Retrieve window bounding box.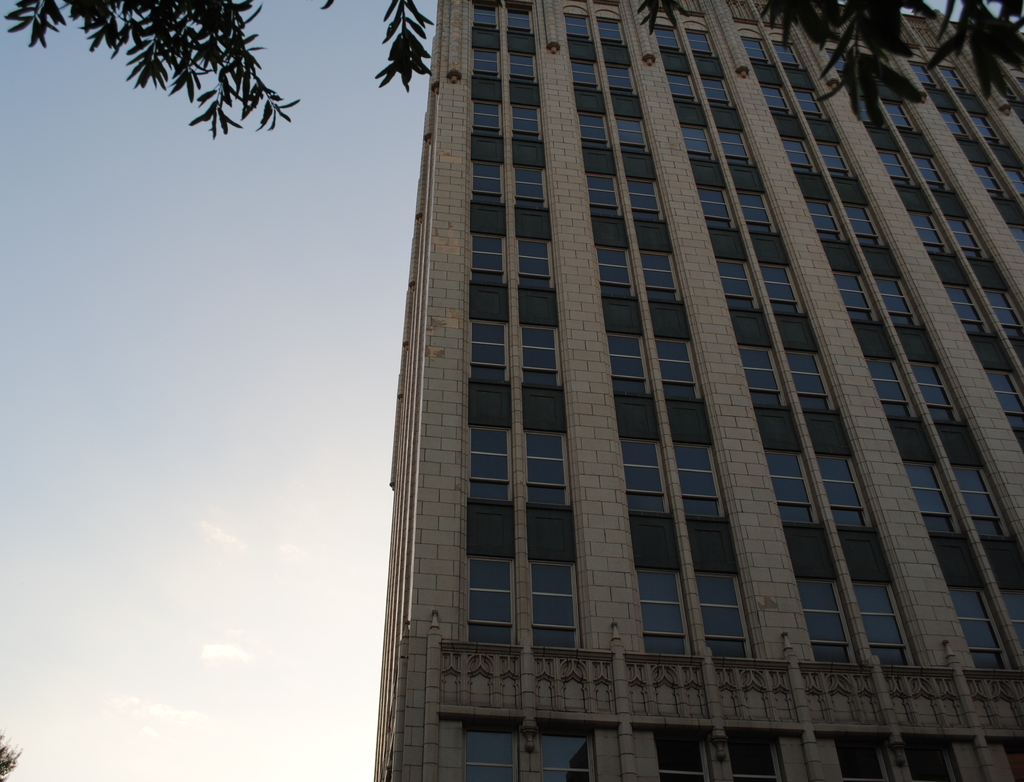
Bounding box: [left=940, top=66, right=973, bottom=90].
